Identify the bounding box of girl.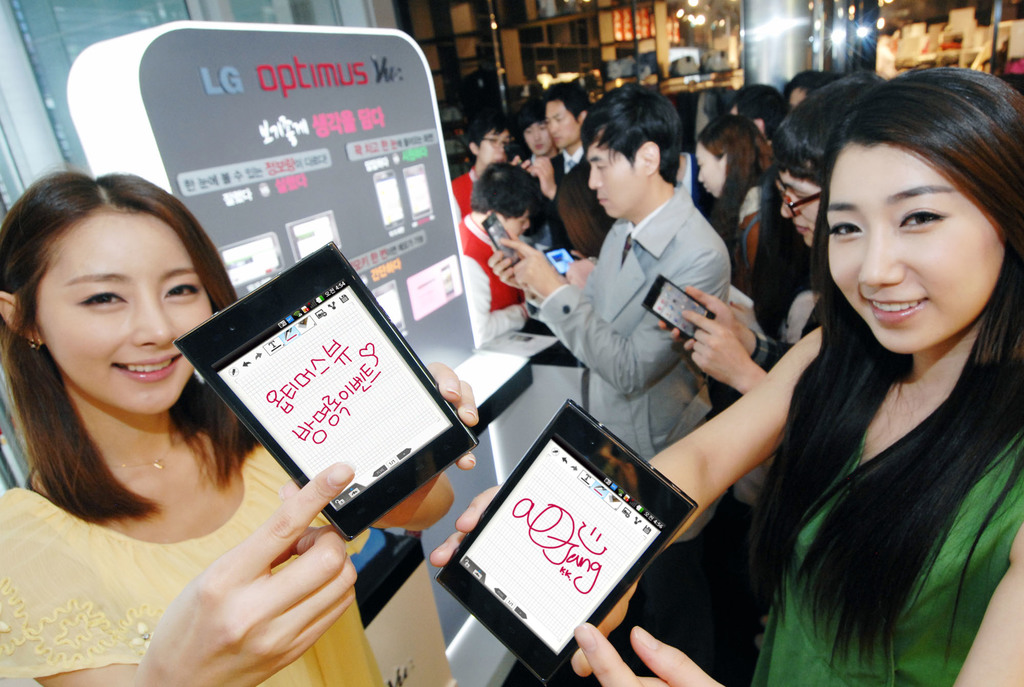
[x1=426, y1=72, x2=1023, y2=686].
